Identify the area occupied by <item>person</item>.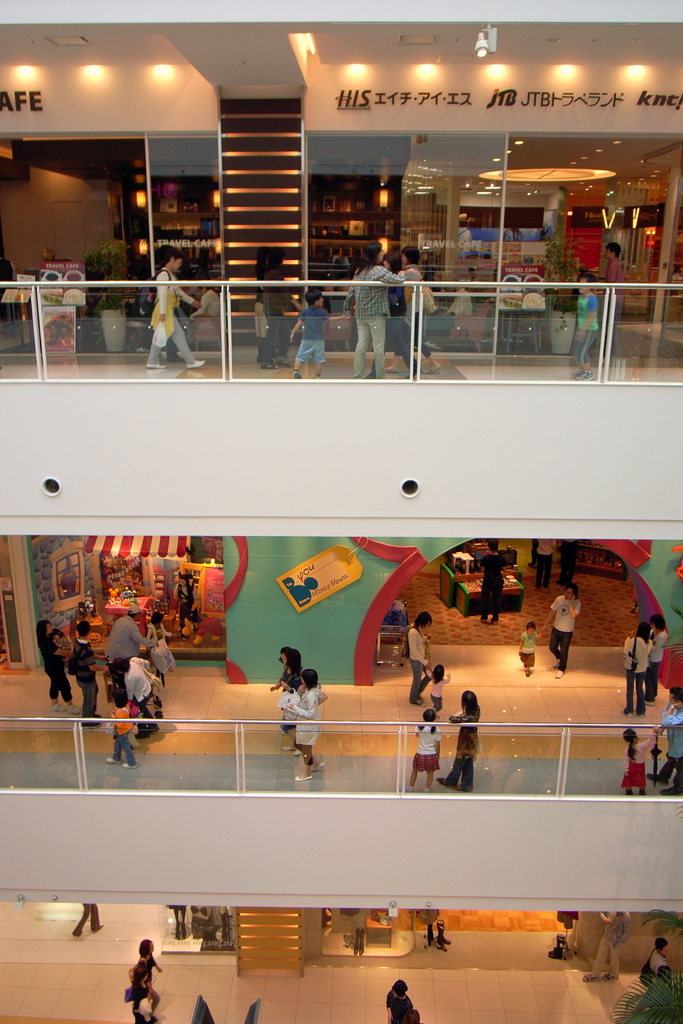
Area: BBox(72, 619, 107, 729).
